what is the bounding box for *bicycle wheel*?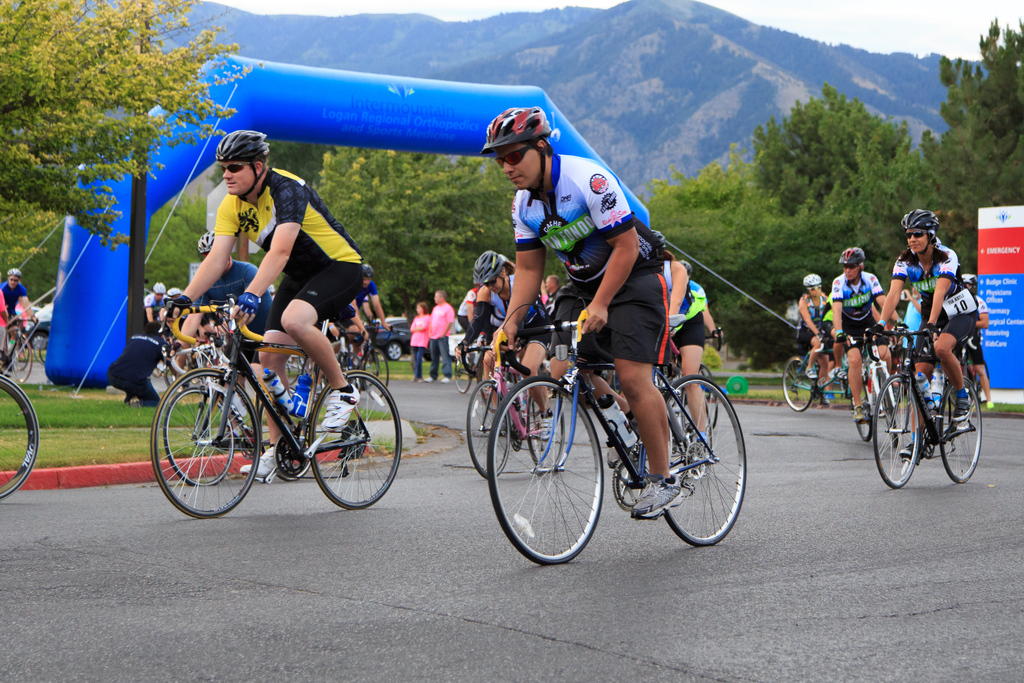
Rect(165, 368, 174, 388).
